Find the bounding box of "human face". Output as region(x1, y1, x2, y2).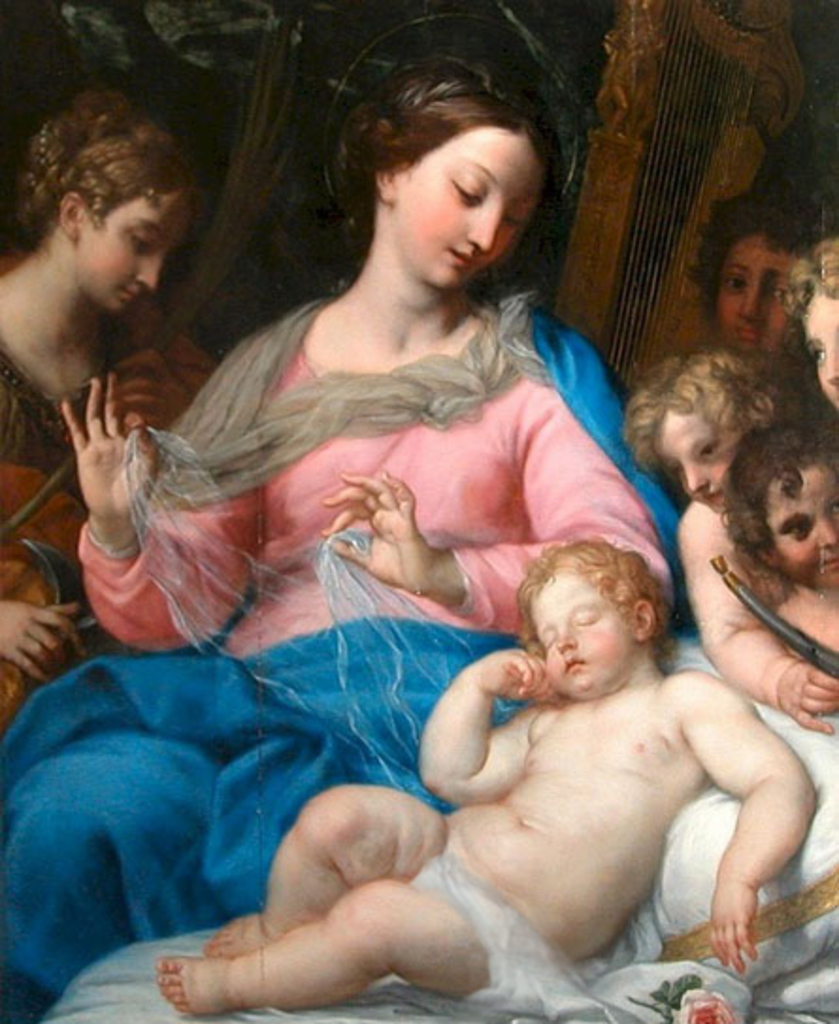
region(652, 398, 750, 515).
